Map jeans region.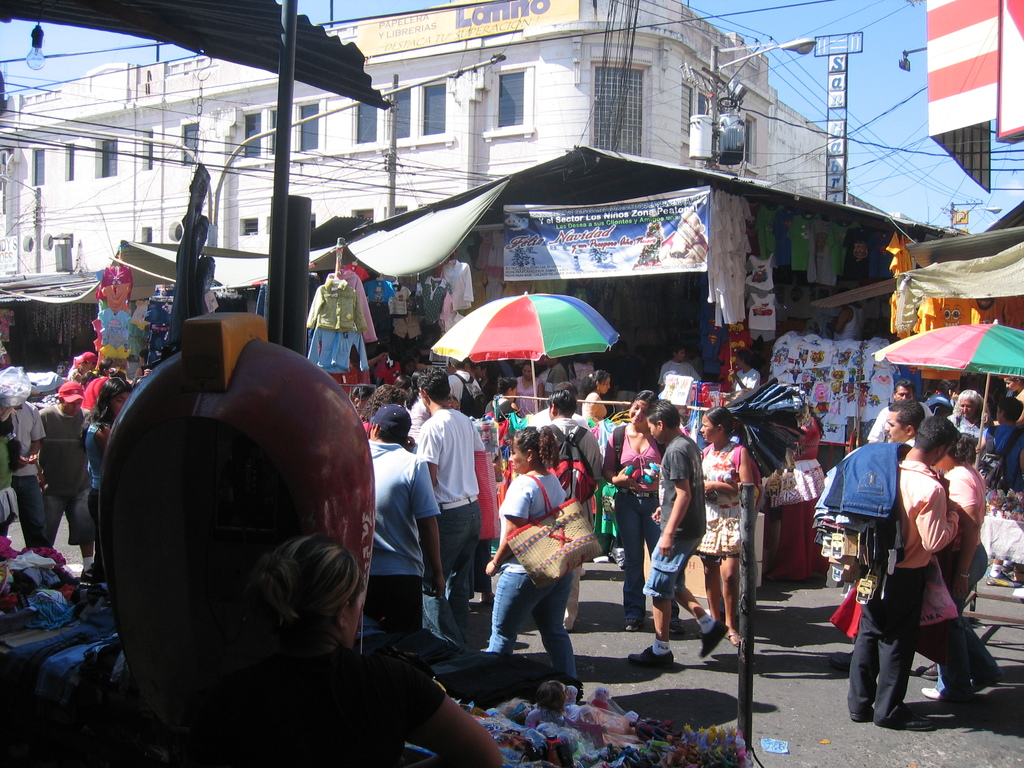
Mapped to [479, 577, 574, 685].
